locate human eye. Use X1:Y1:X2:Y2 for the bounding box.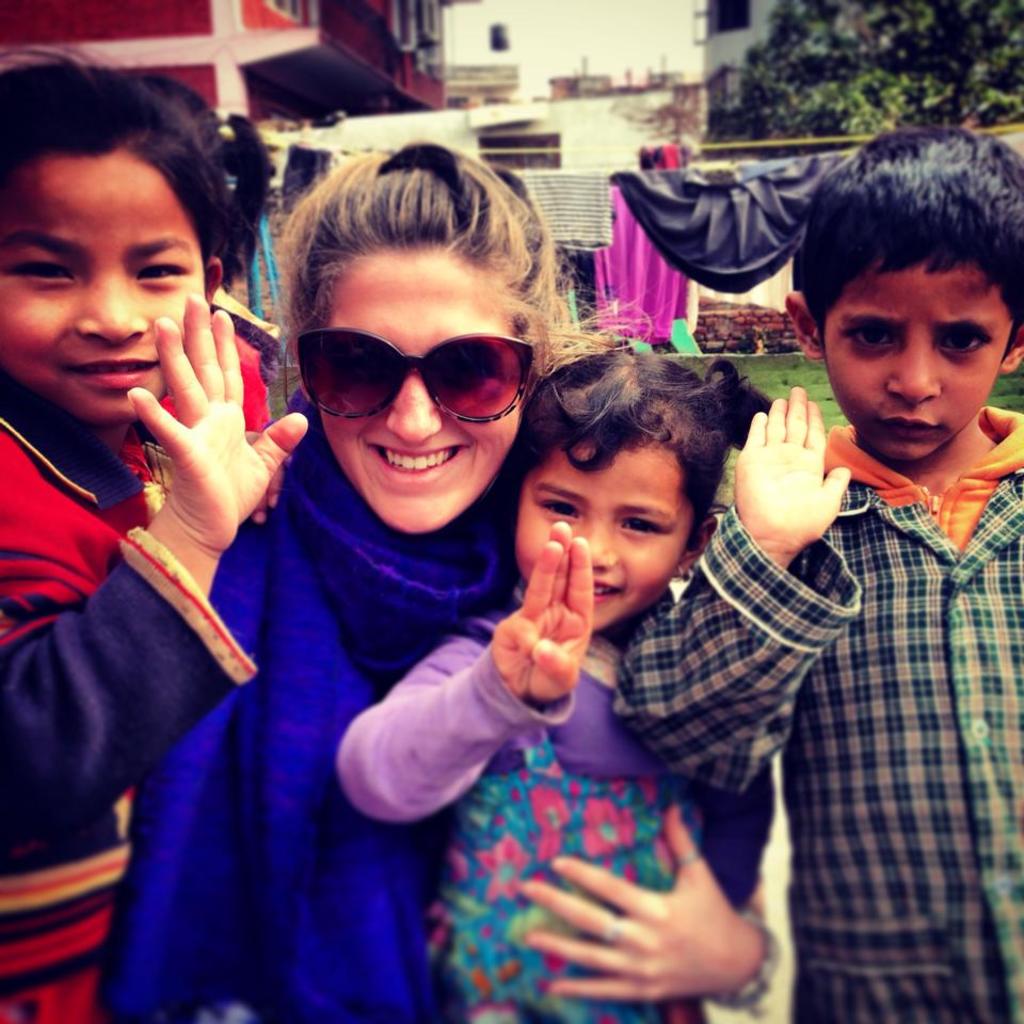
323:347:400:393.
